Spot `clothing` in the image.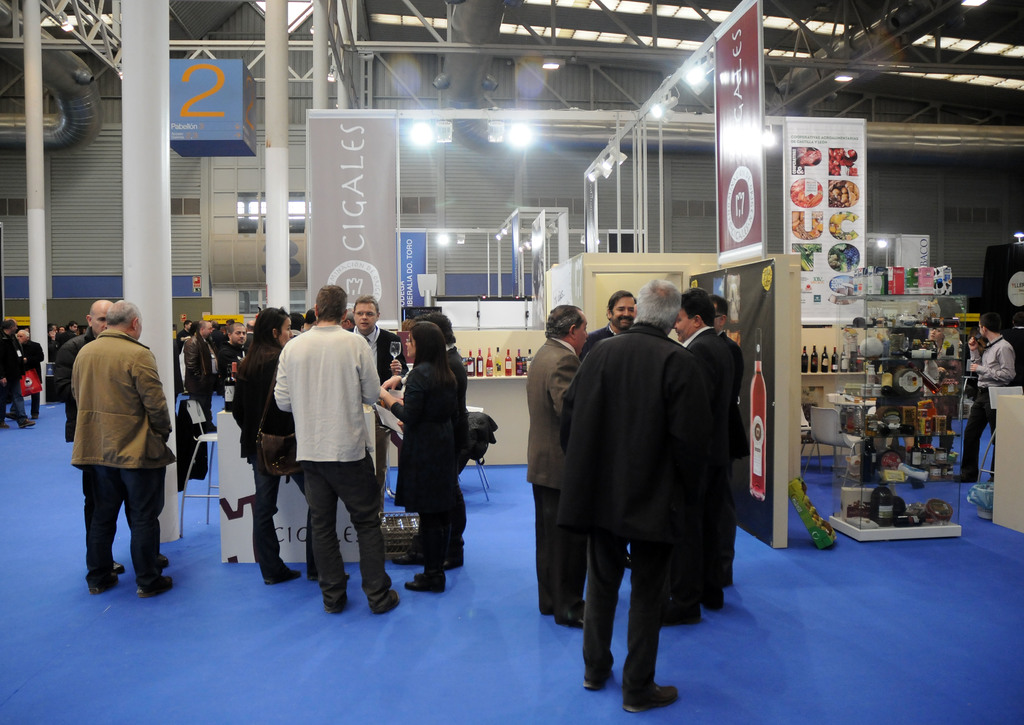
`clothing` found at (968, 337, 1018, 481).
